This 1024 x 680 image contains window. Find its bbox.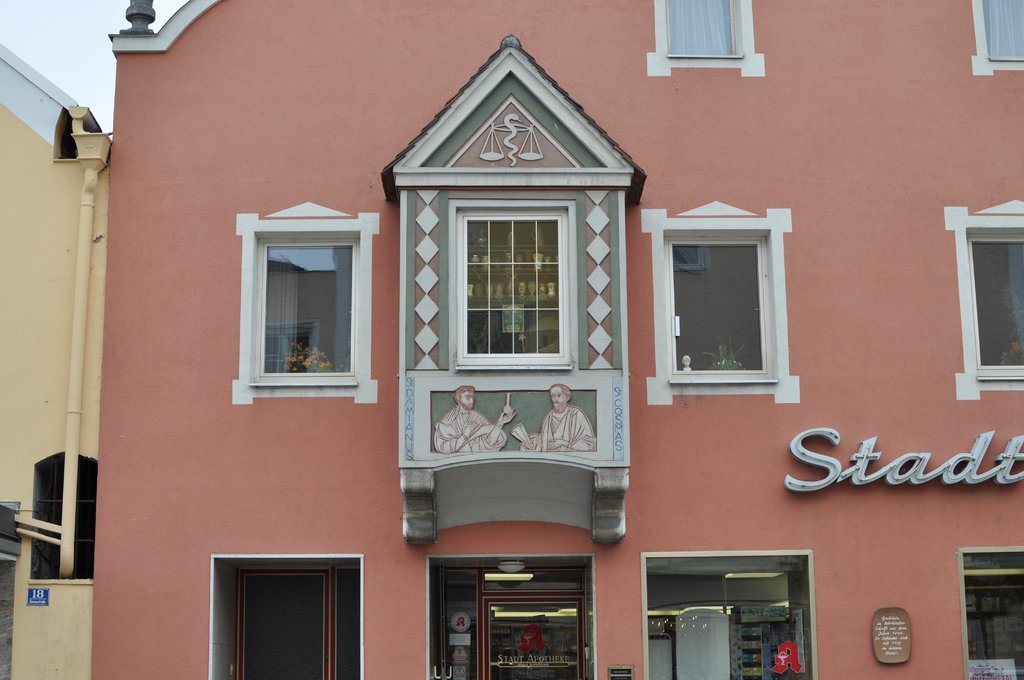
pyautogui.locateOnScreen(661, 0, 740, 60).
